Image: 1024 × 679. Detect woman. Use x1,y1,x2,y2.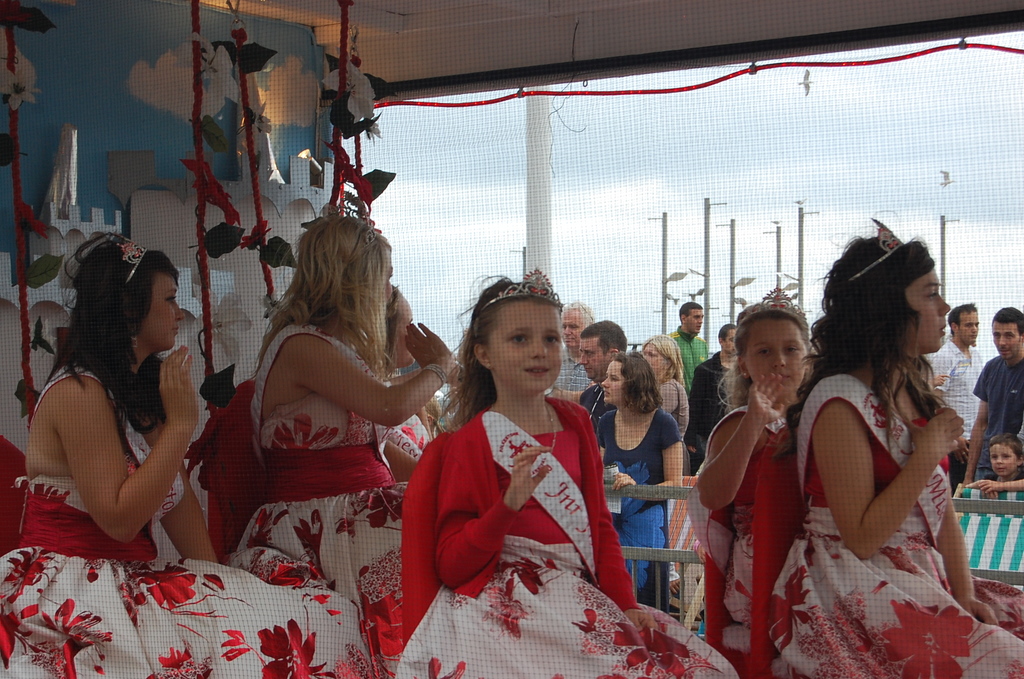
598,350,691,598.
